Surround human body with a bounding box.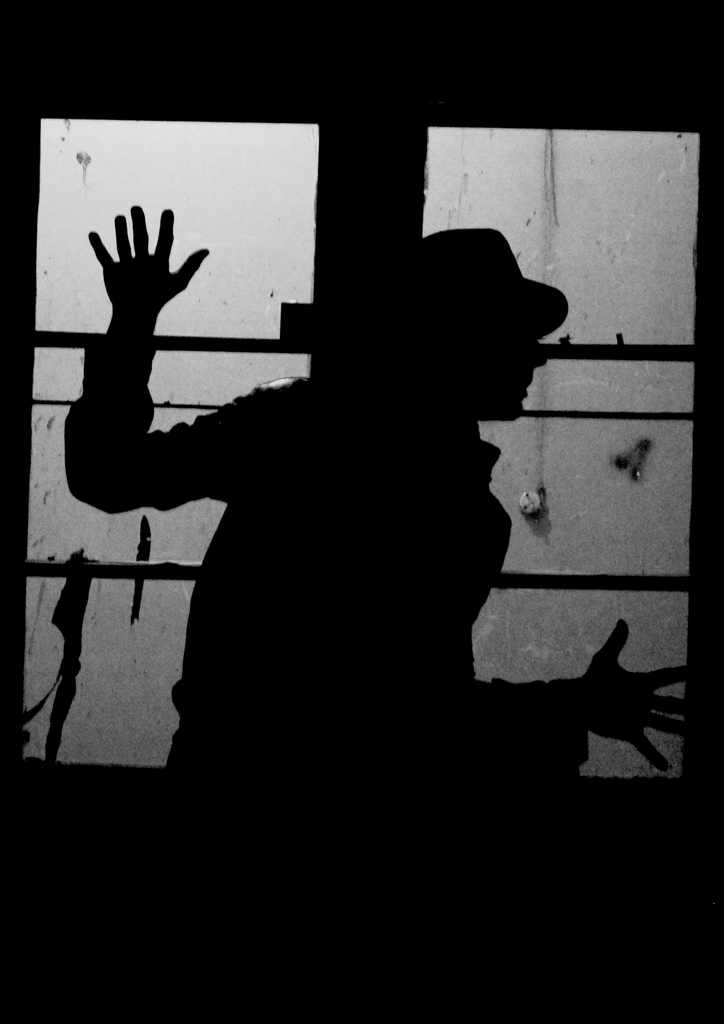
(x1=61, y1=208, x2=696, y2=776).
